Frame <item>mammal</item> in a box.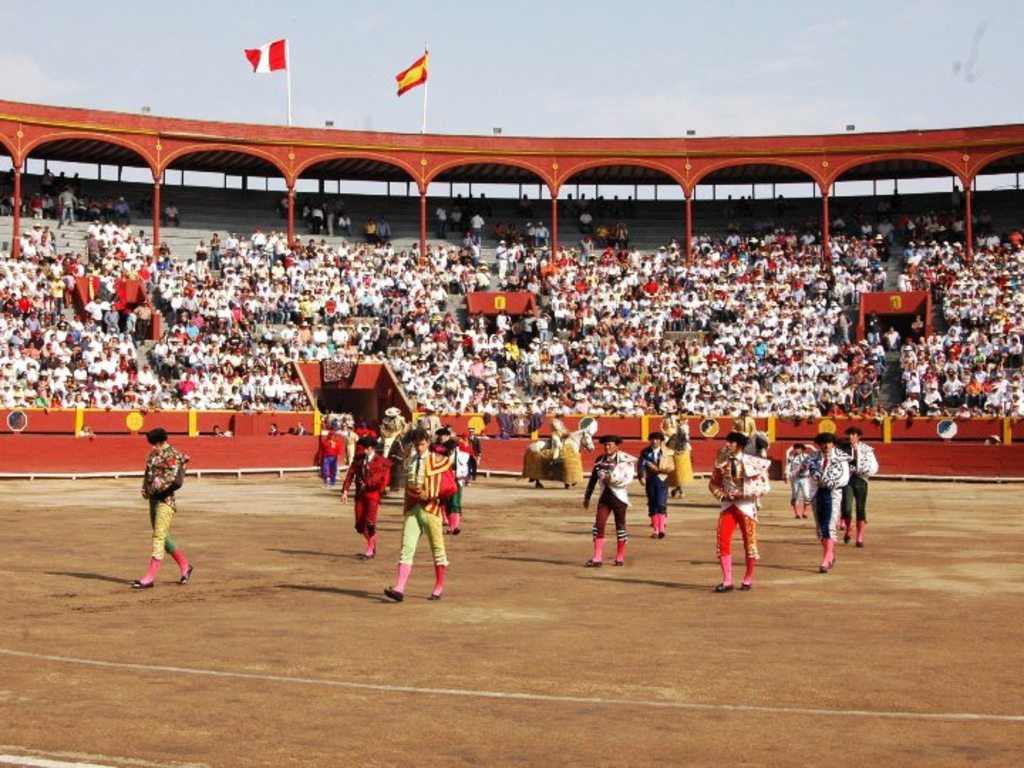
639, 430, 673, 542.
